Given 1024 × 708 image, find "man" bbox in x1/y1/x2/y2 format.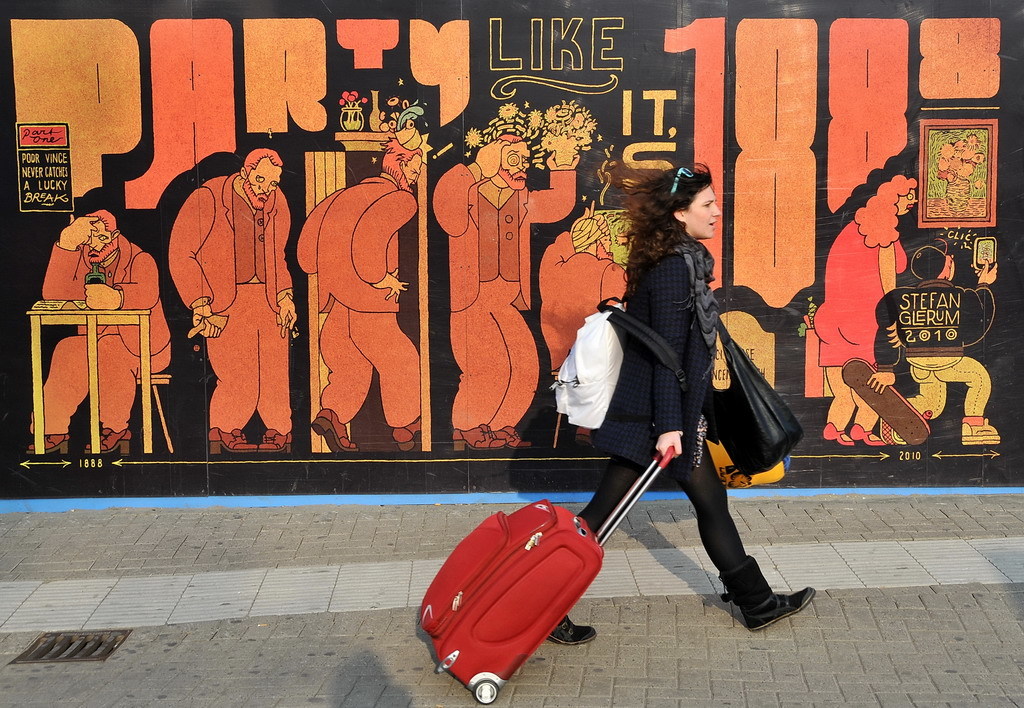
29/210/171/457.
